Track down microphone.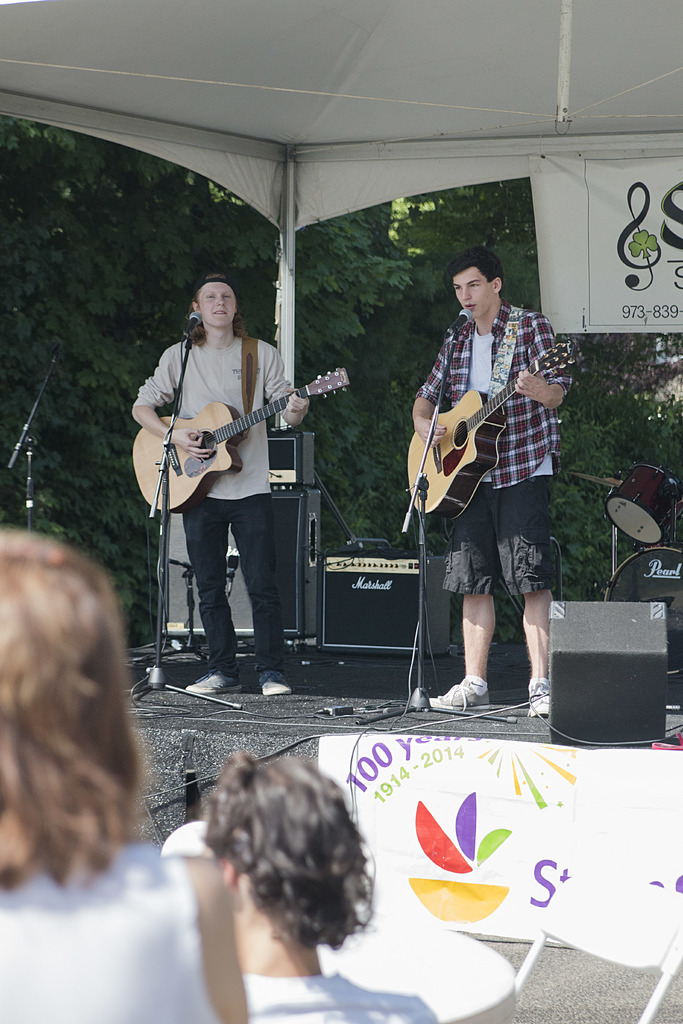
Tracked to {"x1": 179, "y1": 300, "x2": 210, "y2": 364}.
